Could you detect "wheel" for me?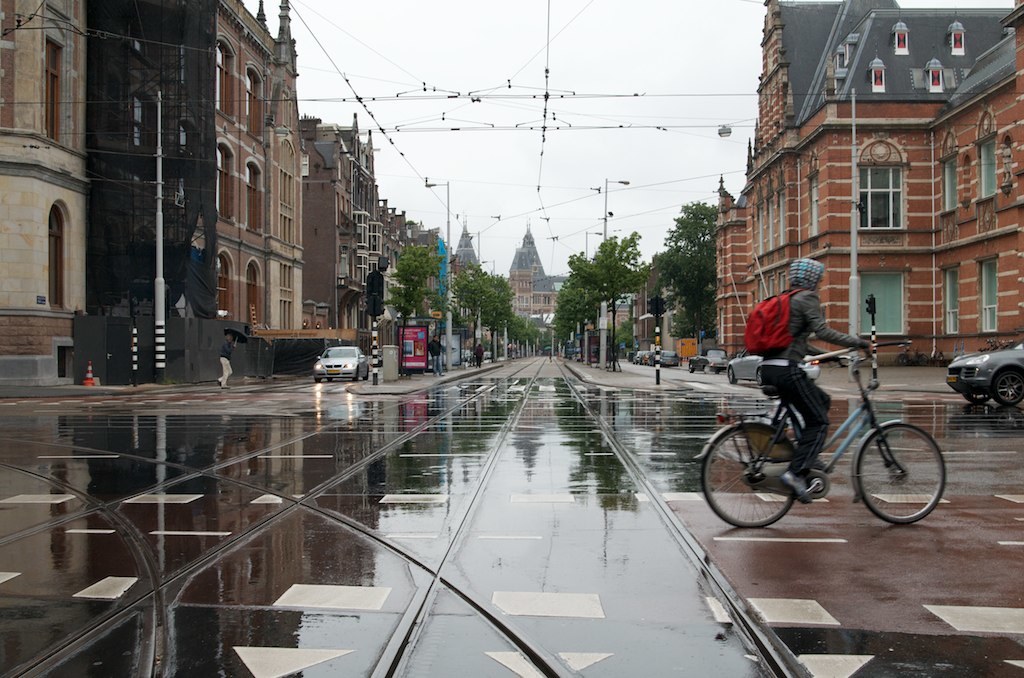
Detection result: locate(966, 394, 991, 404).
